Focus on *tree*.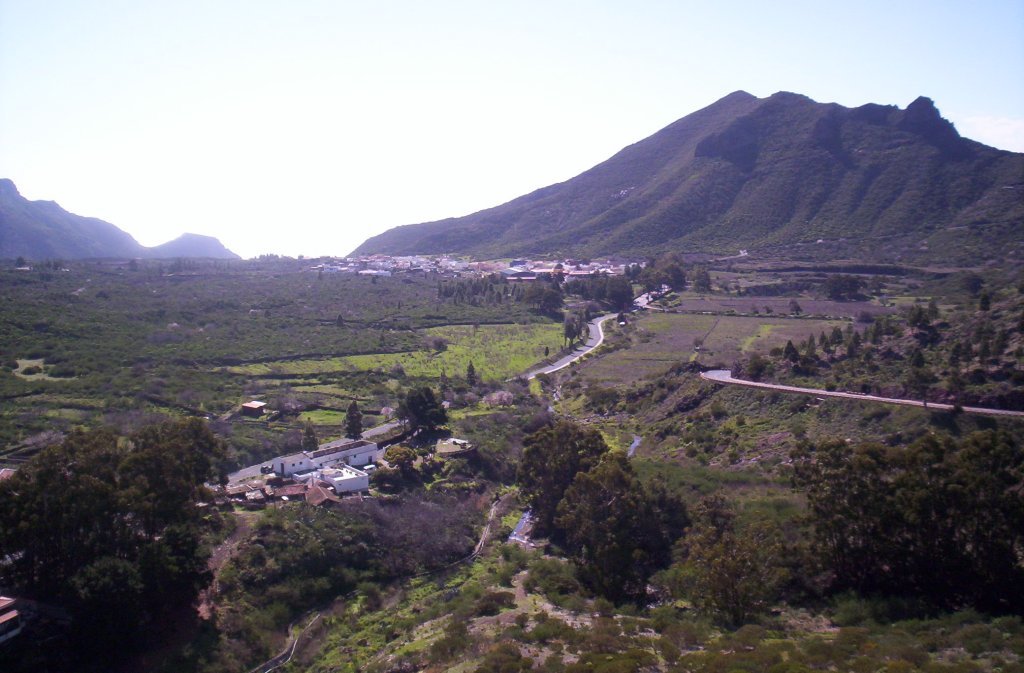
Focused at [x1=822, y1=334, x2=833, y2=347].
